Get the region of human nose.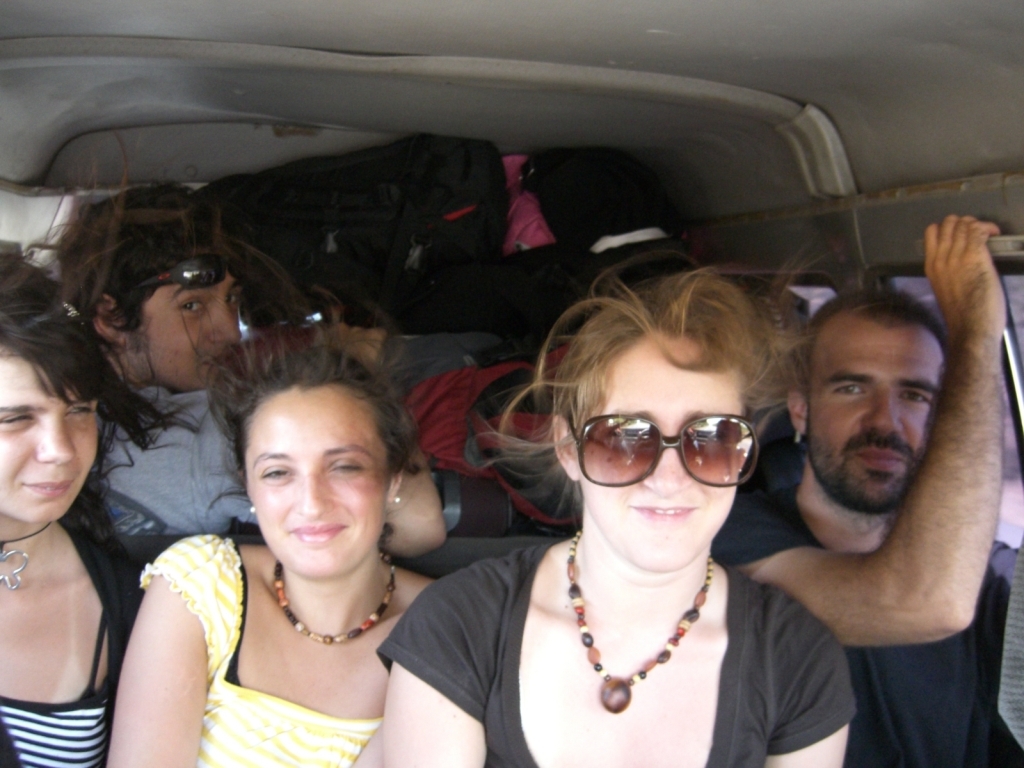
region(35, 416, 78, 467).
